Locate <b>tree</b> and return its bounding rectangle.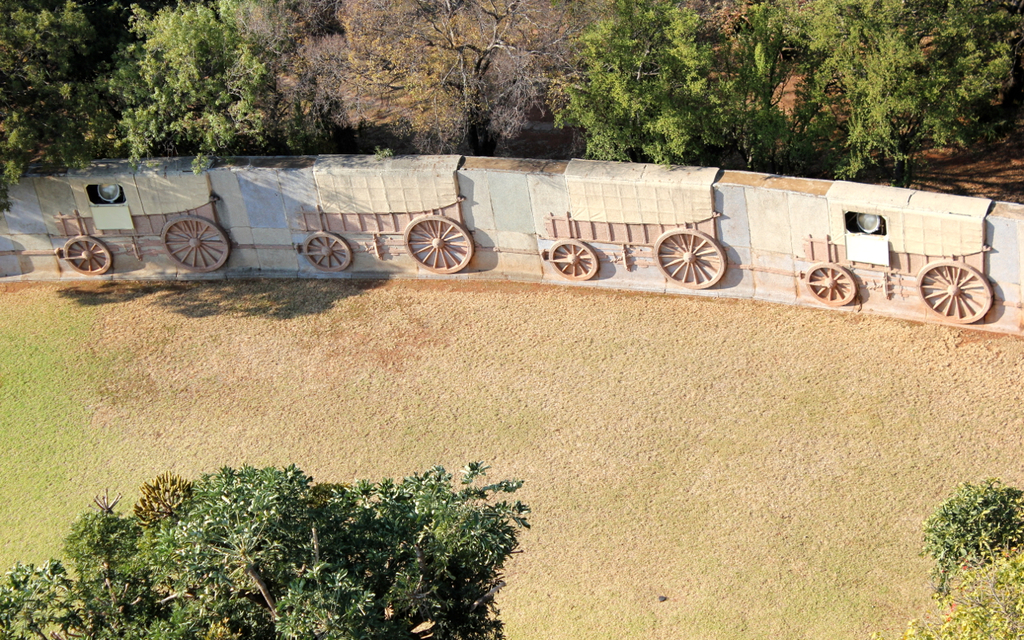
bbox=[878, 552, 1023, 639].
